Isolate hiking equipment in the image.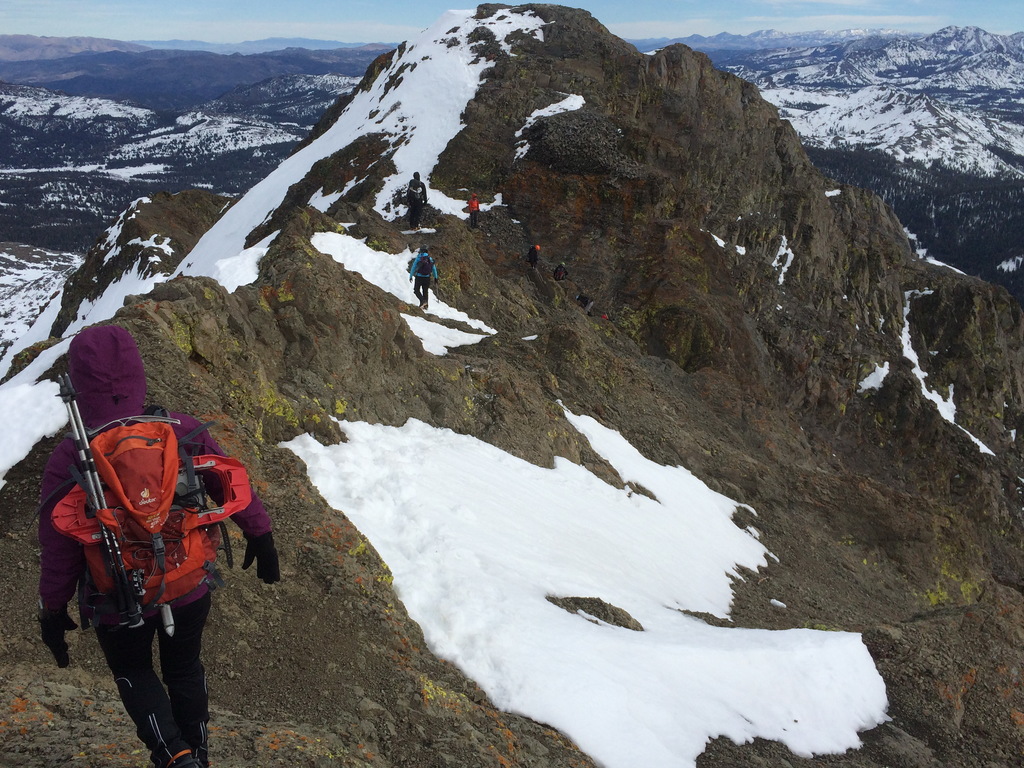
Isolated region: Rect(51, 369, 126, 636).
